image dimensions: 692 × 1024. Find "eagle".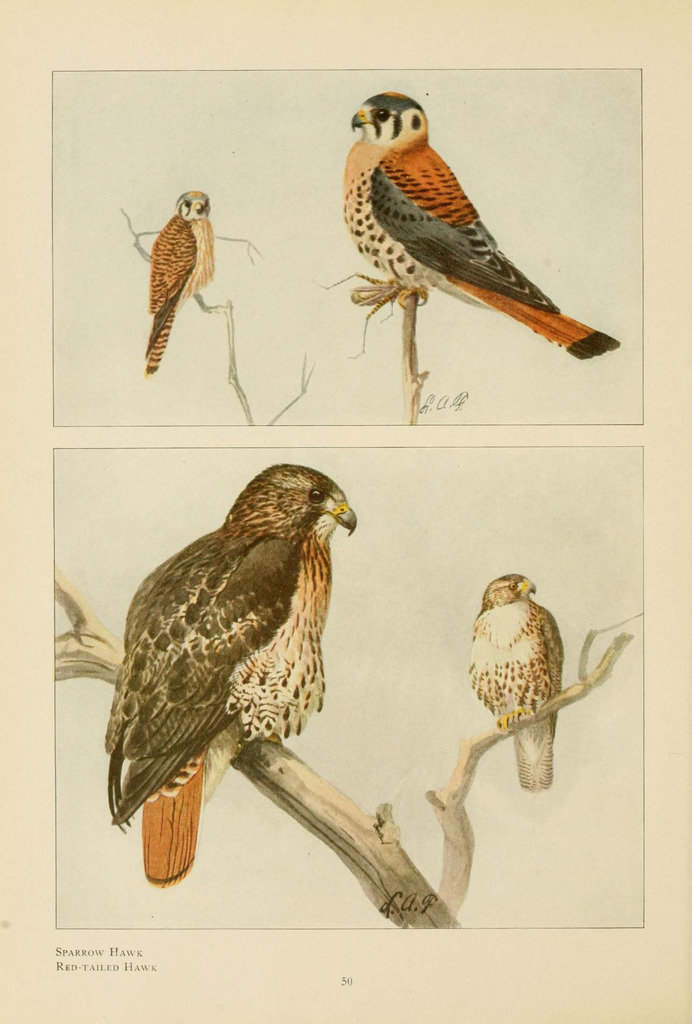
<bbox>335, 92, 618, 364</bbox>.
